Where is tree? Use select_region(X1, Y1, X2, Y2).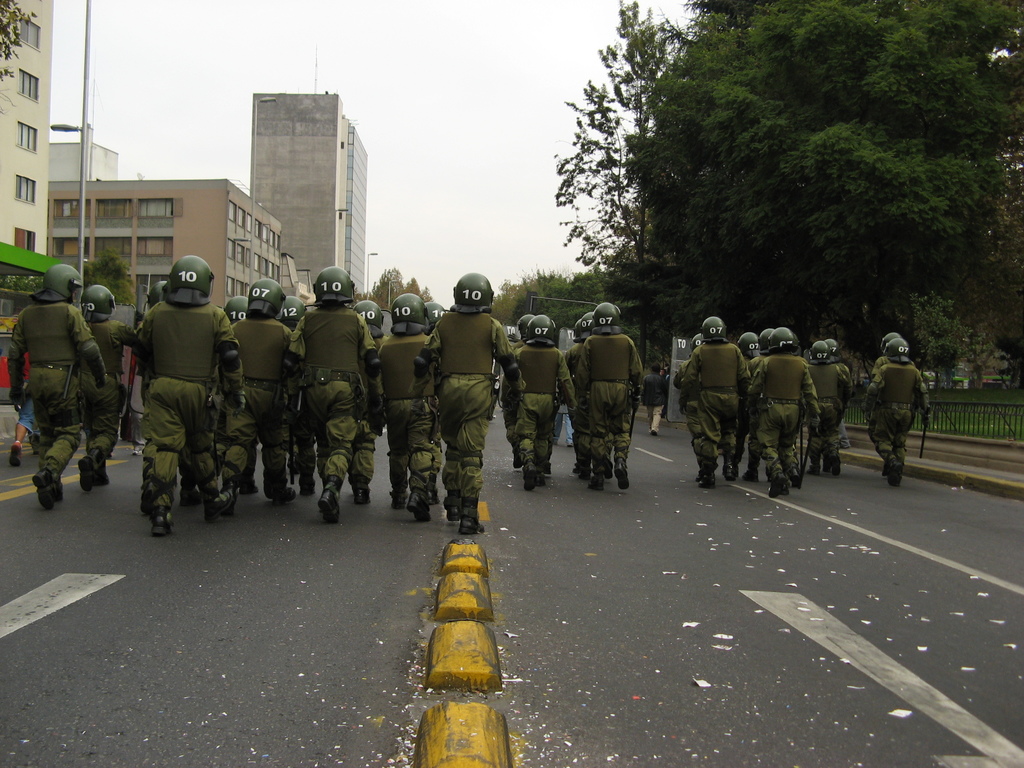
select_region(628, 0, 1023, 340).
